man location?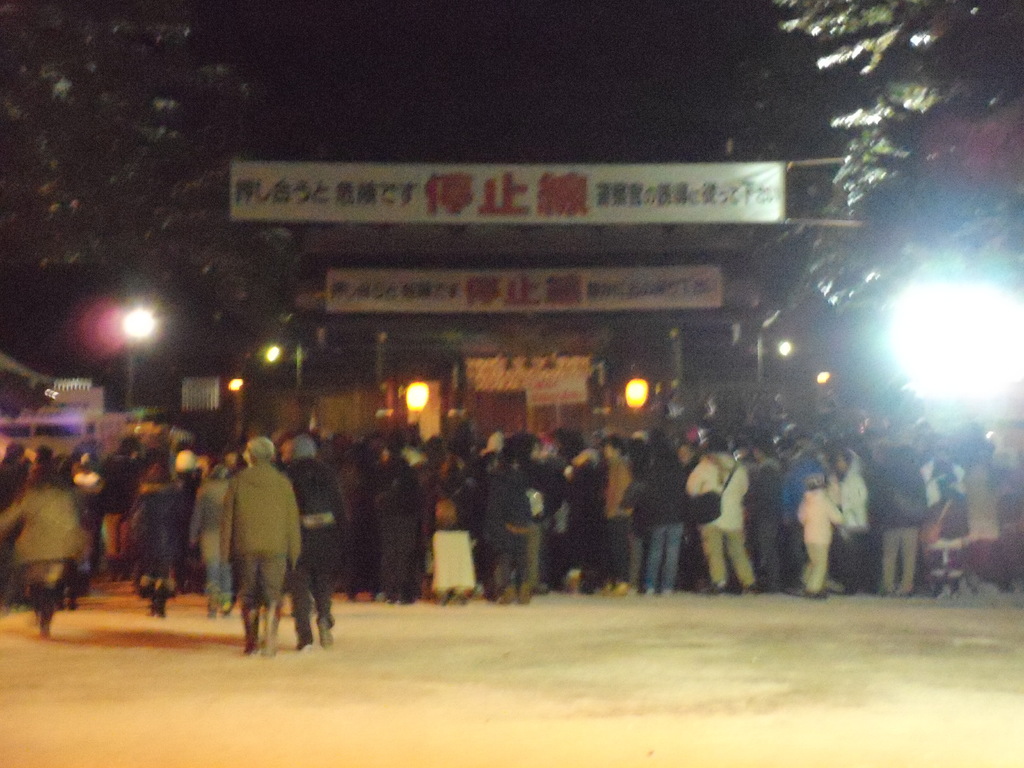
(left=216, top=447, right=312, bottom=662)
